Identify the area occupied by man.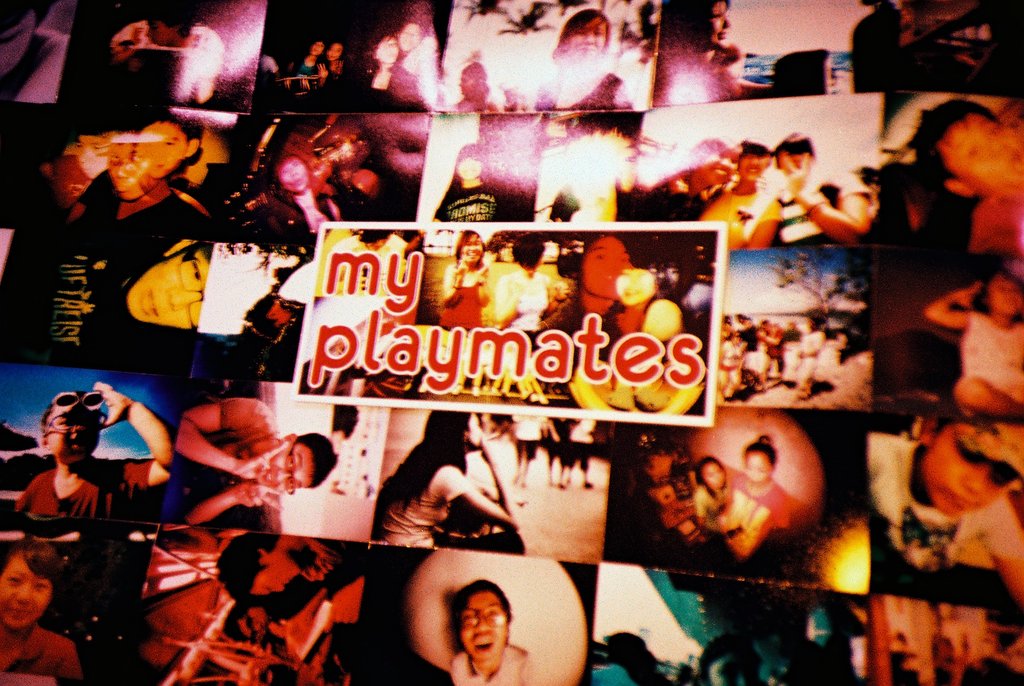
Area: box=[393, 557, 569, 685].
